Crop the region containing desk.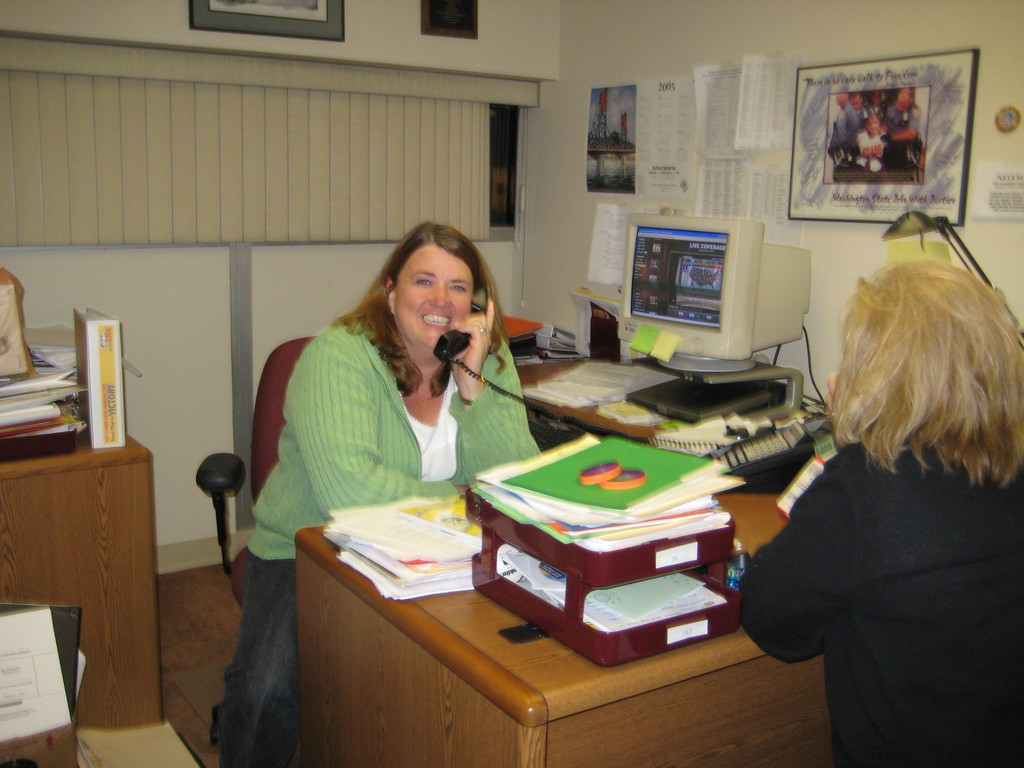
Crop region: (0,428,170,726).
